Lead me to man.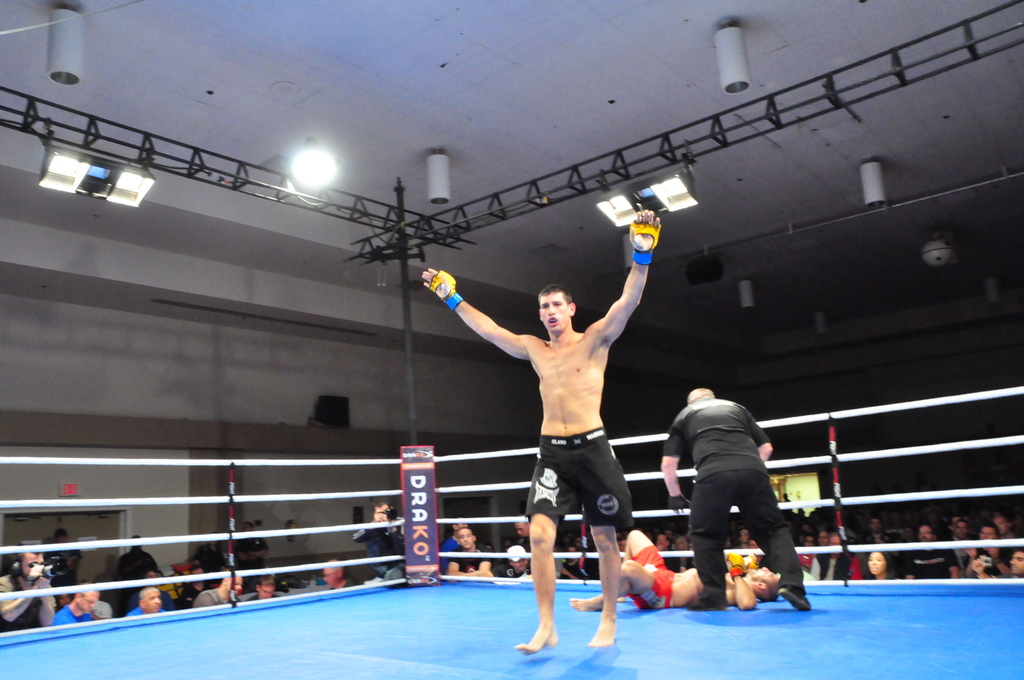
Lead to x1=232 y1=519 x2=269 y2=585.
